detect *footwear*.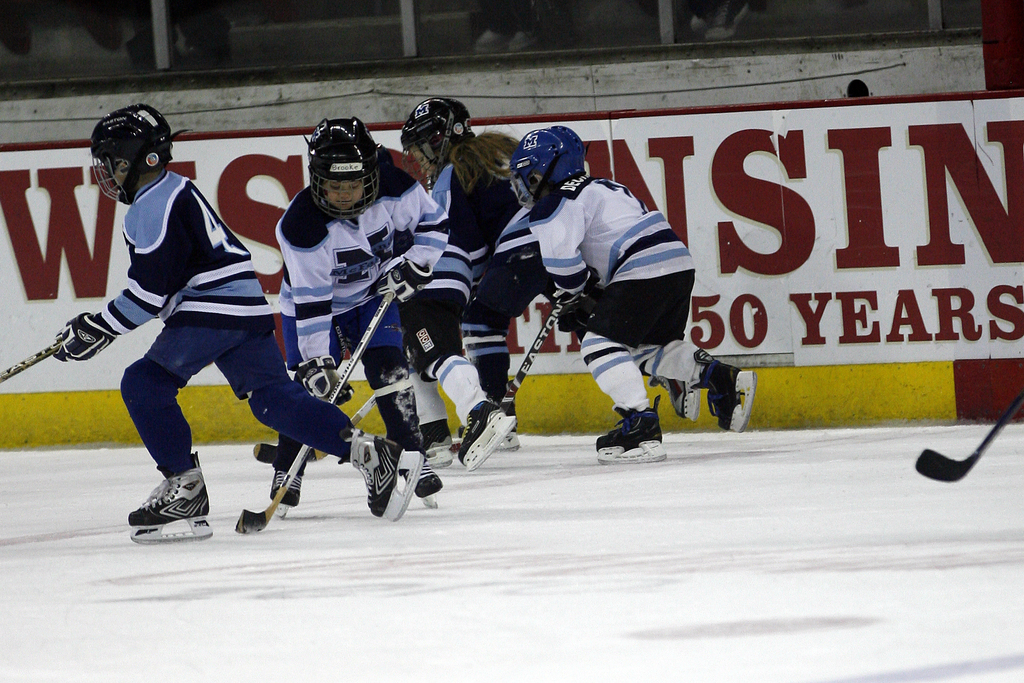
Detected at bbox=[698, 357, 755, 431].
